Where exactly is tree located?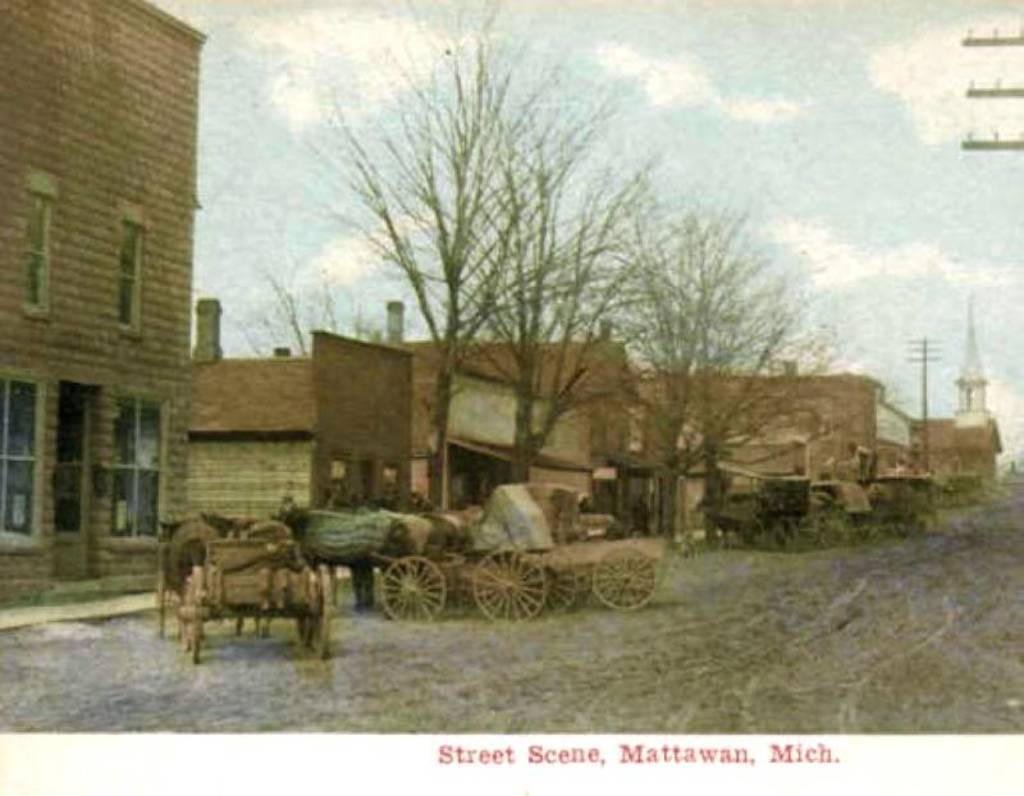
Its bounding box is [x1=297, y1=0, x2=625, y2=514].
